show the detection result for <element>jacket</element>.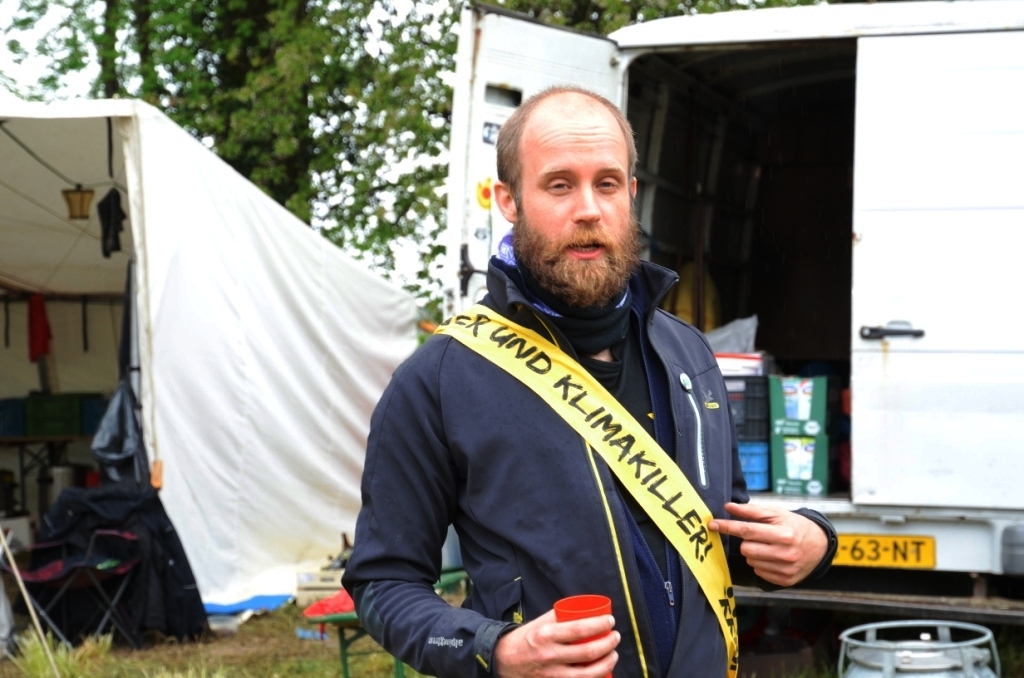
354 218 776 672.
